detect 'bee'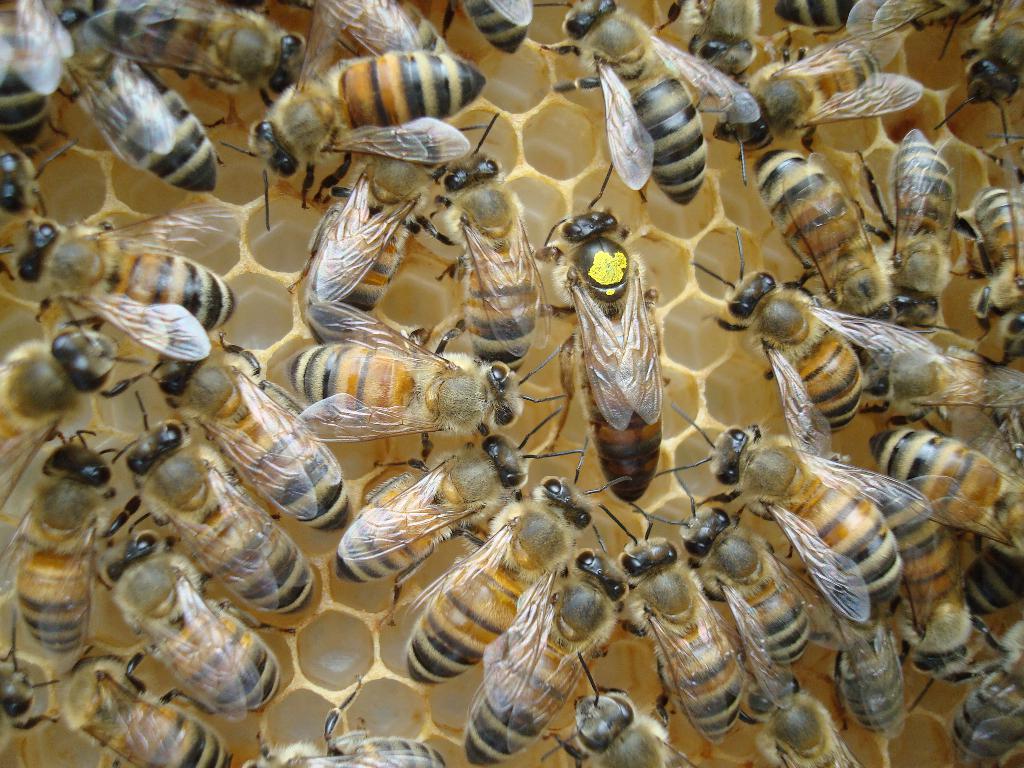
bbox=[0, 623, 101, 767]
